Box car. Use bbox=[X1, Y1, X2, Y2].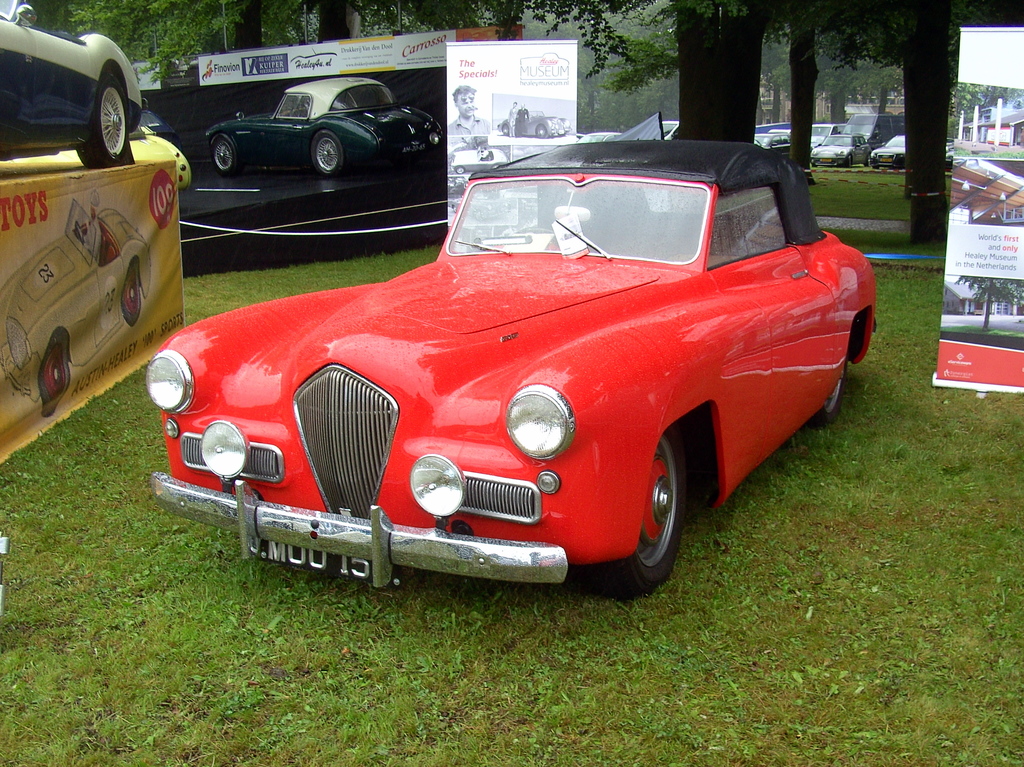
bbox=[756, 128, 791, 153].
